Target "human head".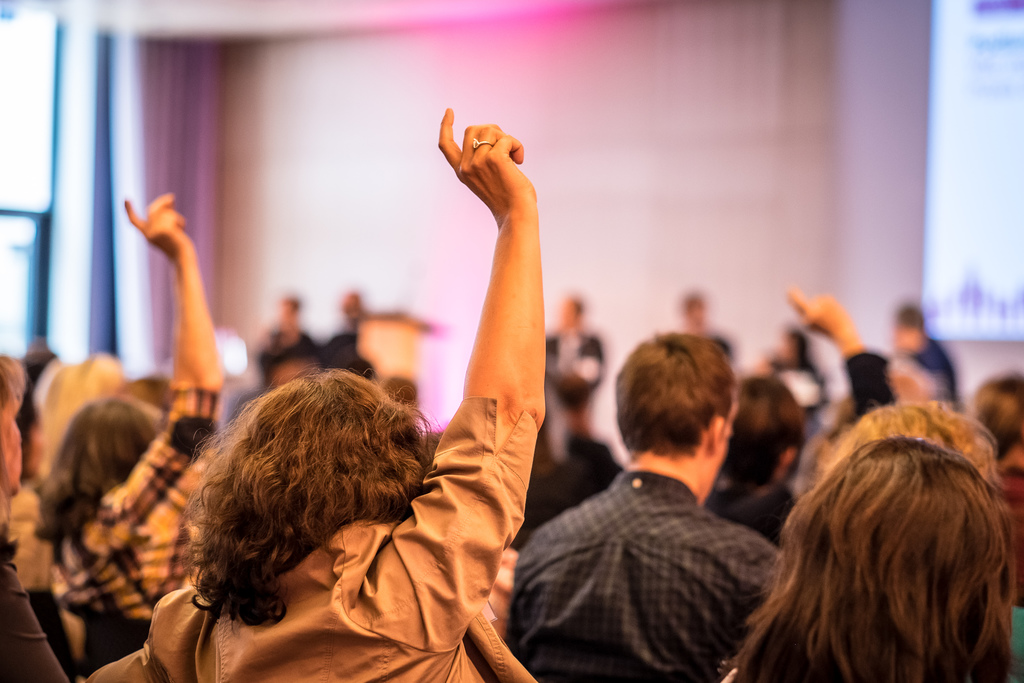
Target region: crop(0, 356, 28, 502).
